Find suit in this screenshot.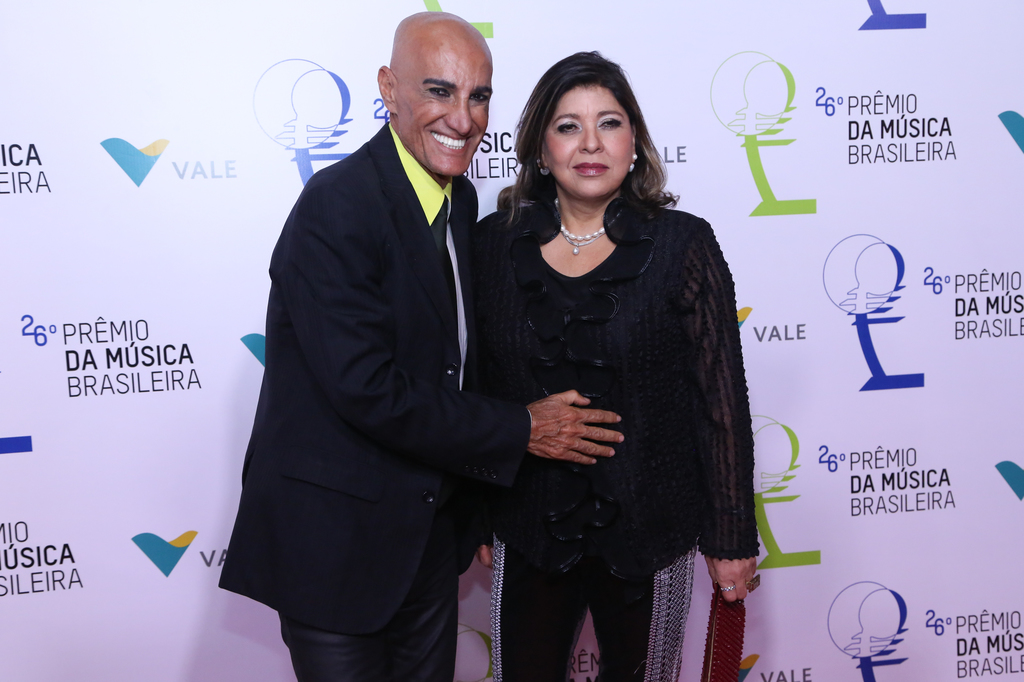
The bounding box for suit is bbox=[221, 125, 530, 681].
